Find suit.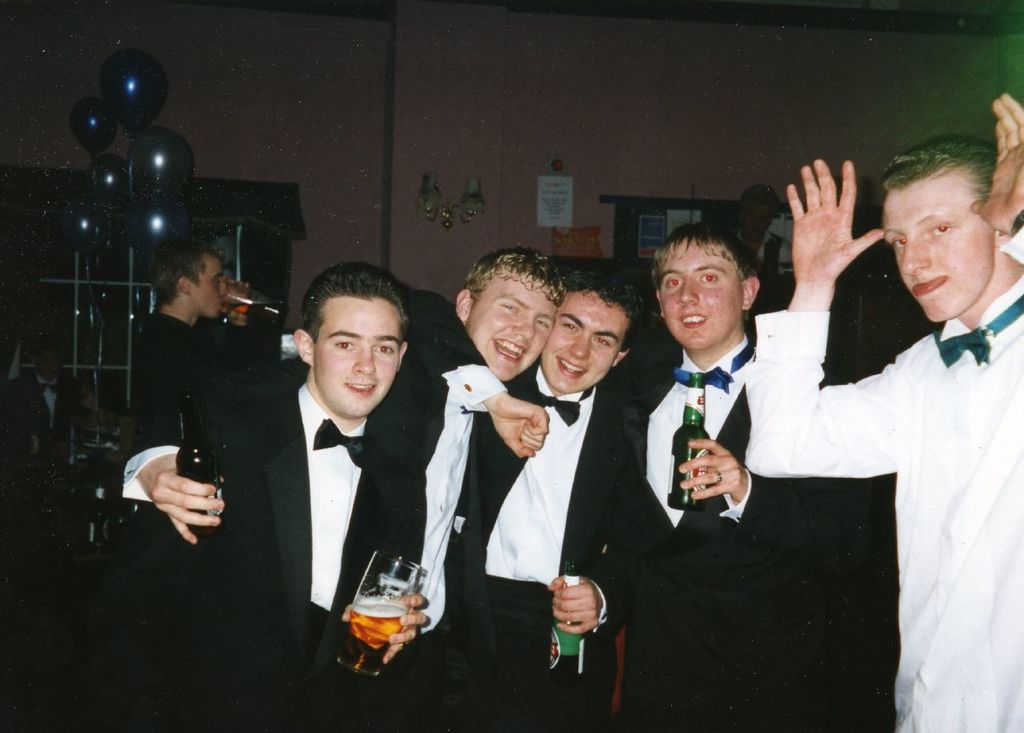
[456,266,668,703].
